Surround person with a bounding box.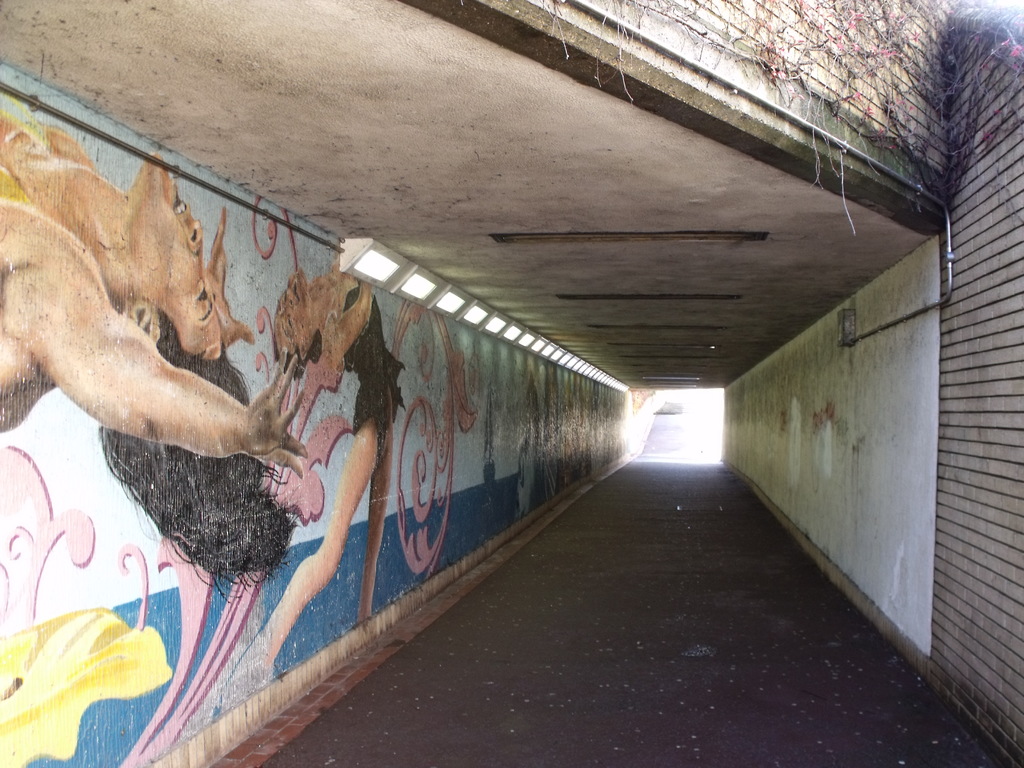
bbox=(0, 109, 310, 601).
